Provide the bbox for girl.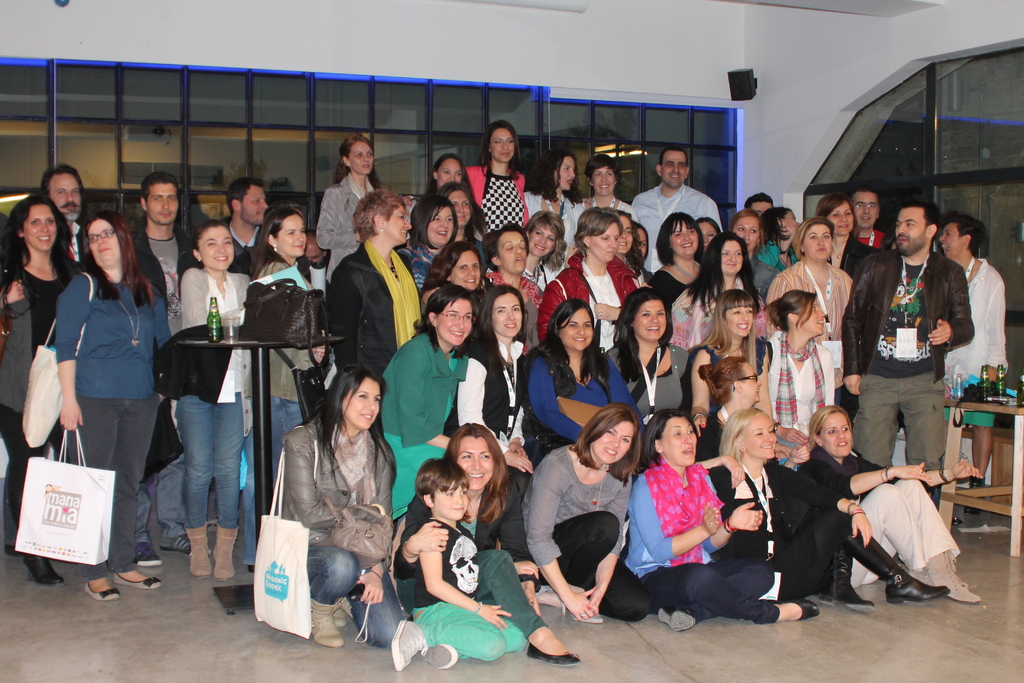
l=473, t=224, r=555, b=313.
